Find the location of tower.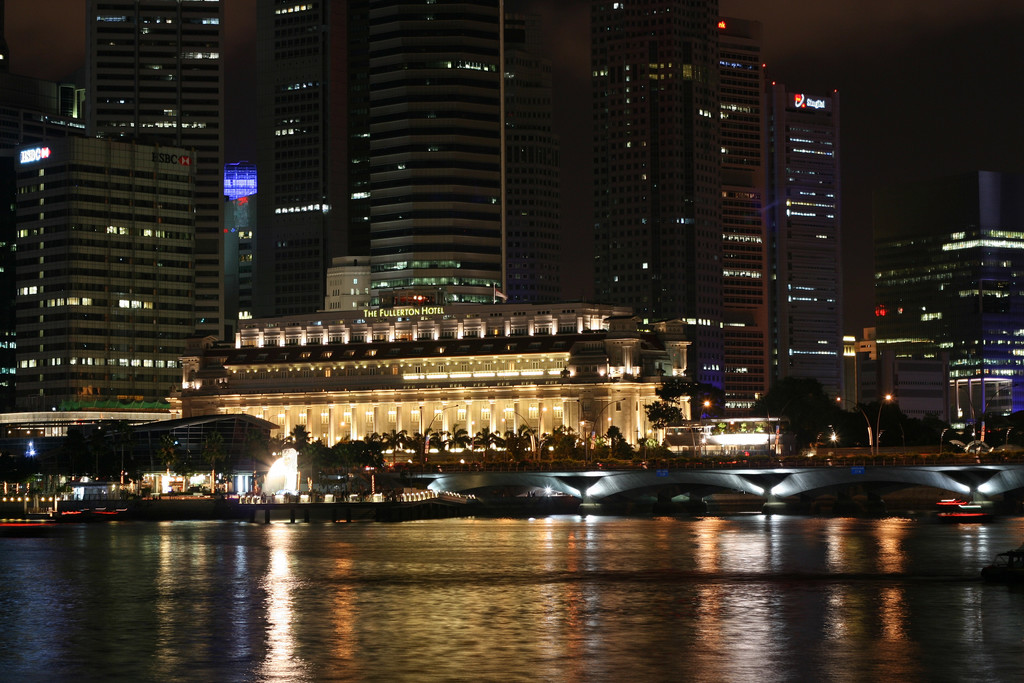
Location: [764,70,848,410].
